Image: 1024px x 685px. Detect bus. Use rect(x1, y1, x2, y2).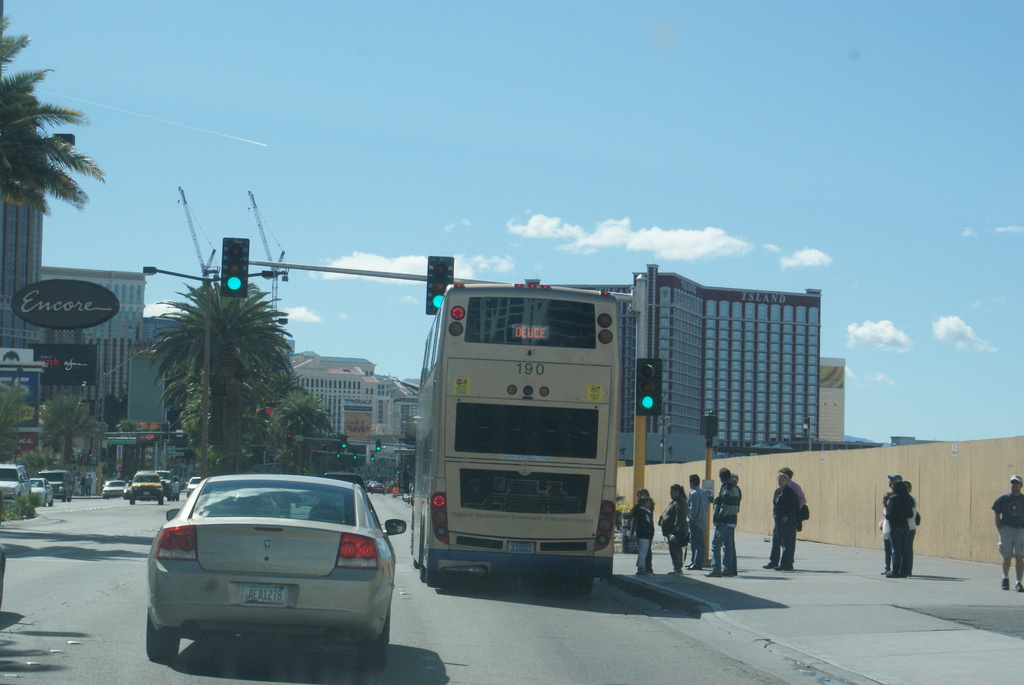
rect(400, 278, 623, 587).
